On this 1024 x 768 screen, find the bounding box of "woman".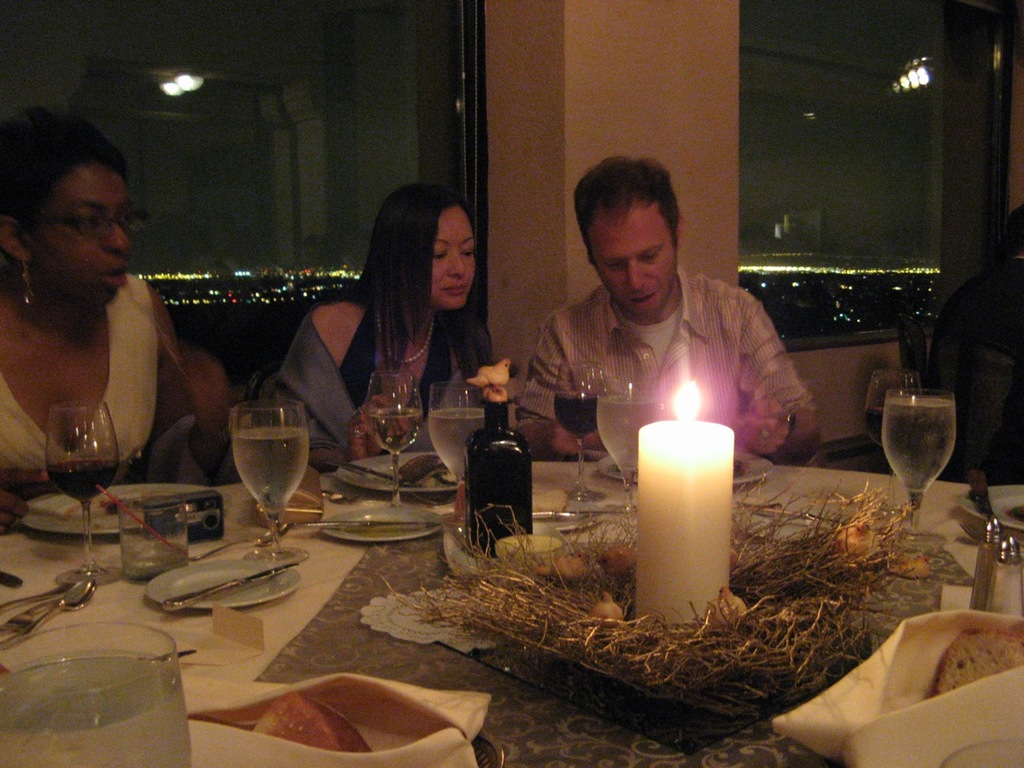
Bounding box: l=262, t=190, r=525, b=452.
